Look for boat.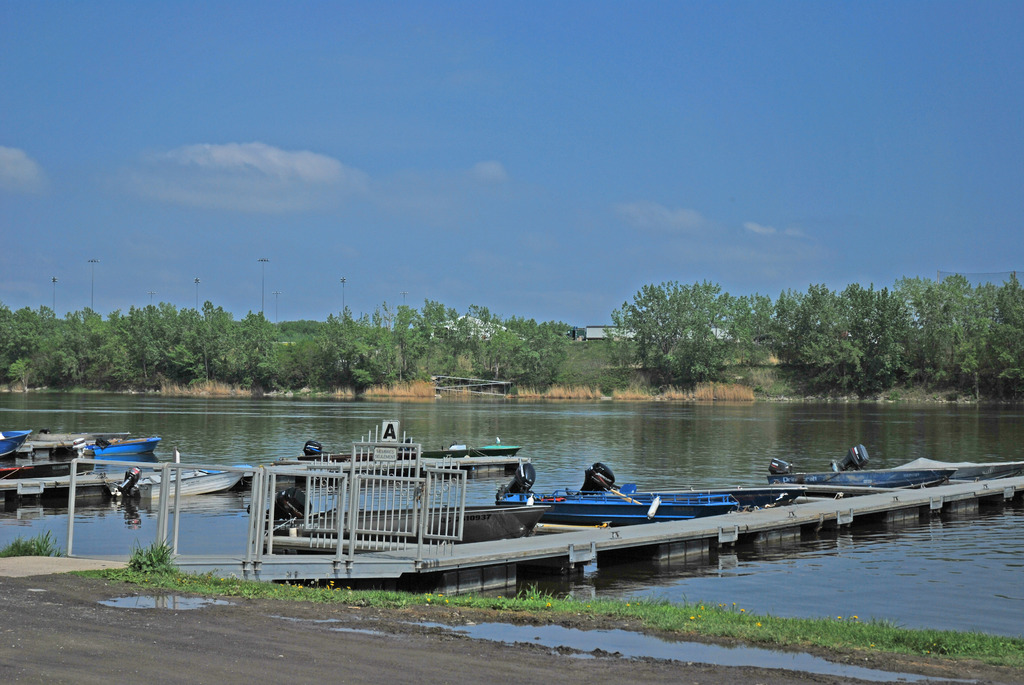
Found: l=316, t=488, r=534, b=546.
